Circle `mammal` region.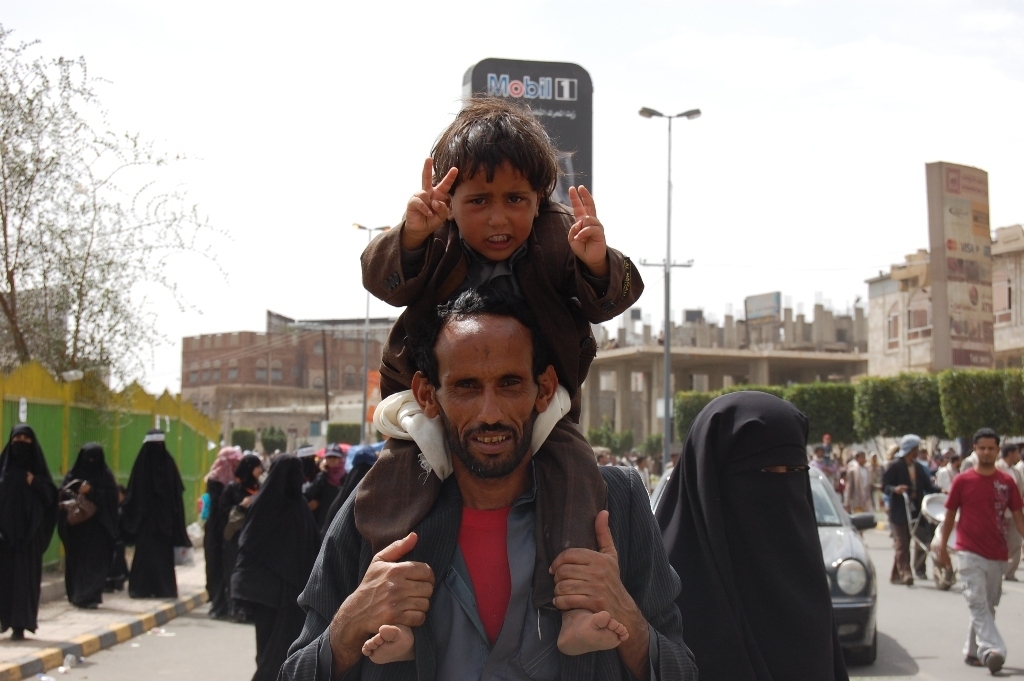
Region: [x1=120, y1=425, x2=195, y2=599].
